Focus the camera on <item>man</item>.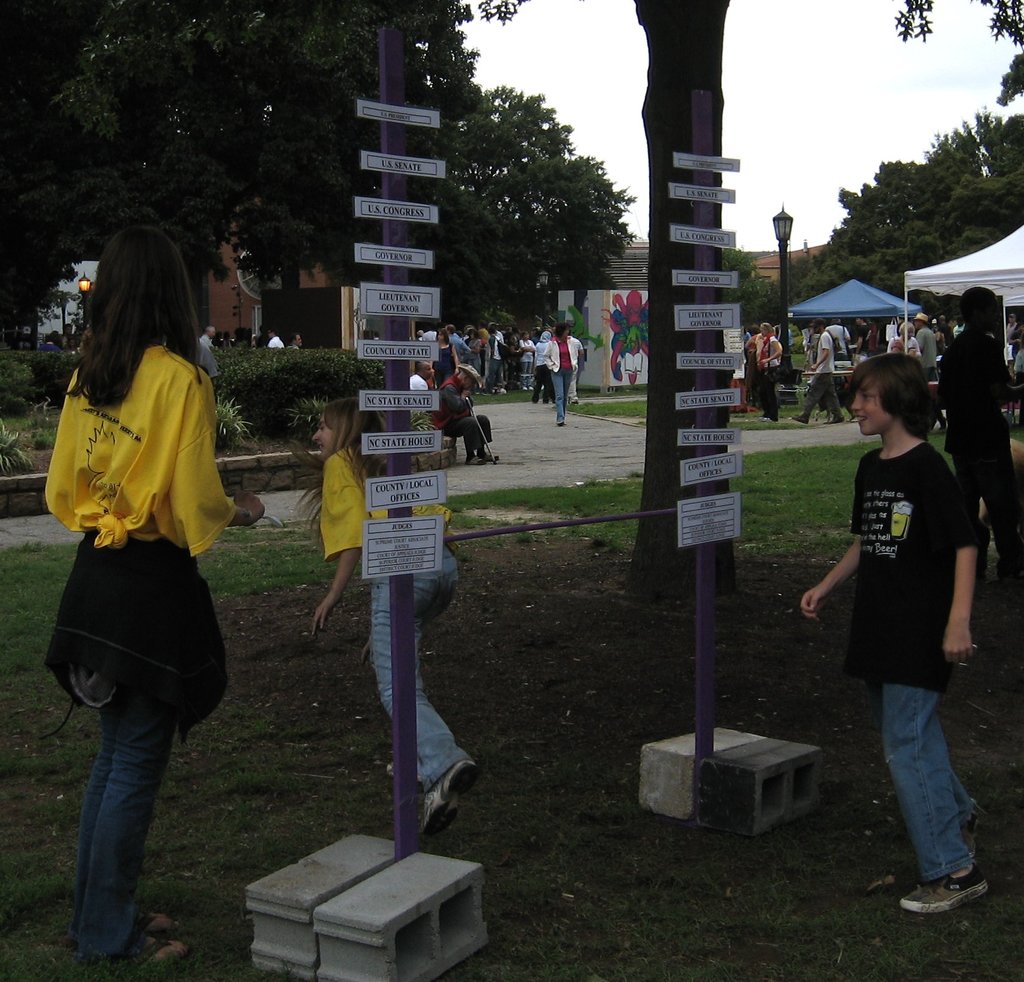
Focus region: (left=196, top=326, right=213, bottom=348).
